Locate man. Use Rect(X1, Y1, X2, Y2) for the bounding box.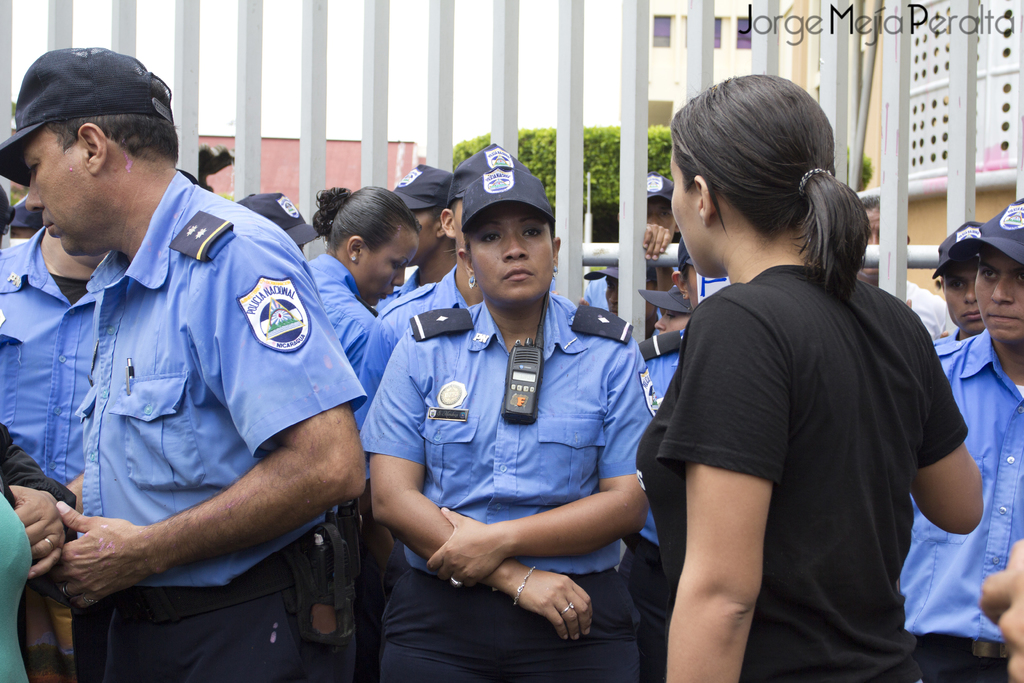
Rect(0, 184, 16, 250).
